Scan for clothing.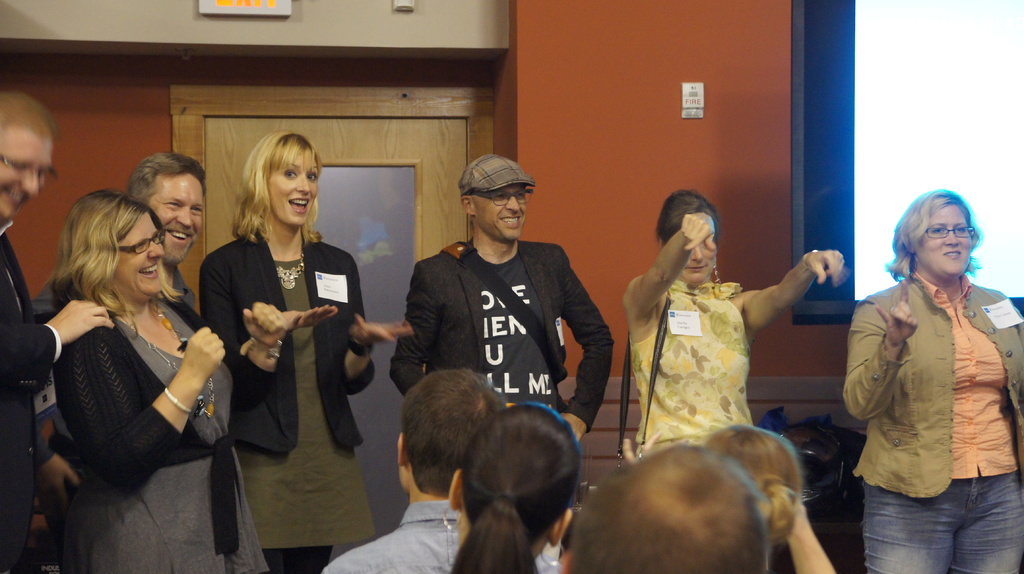
Scan result: [x1=626, y1=278, x2=750, y2=454].
